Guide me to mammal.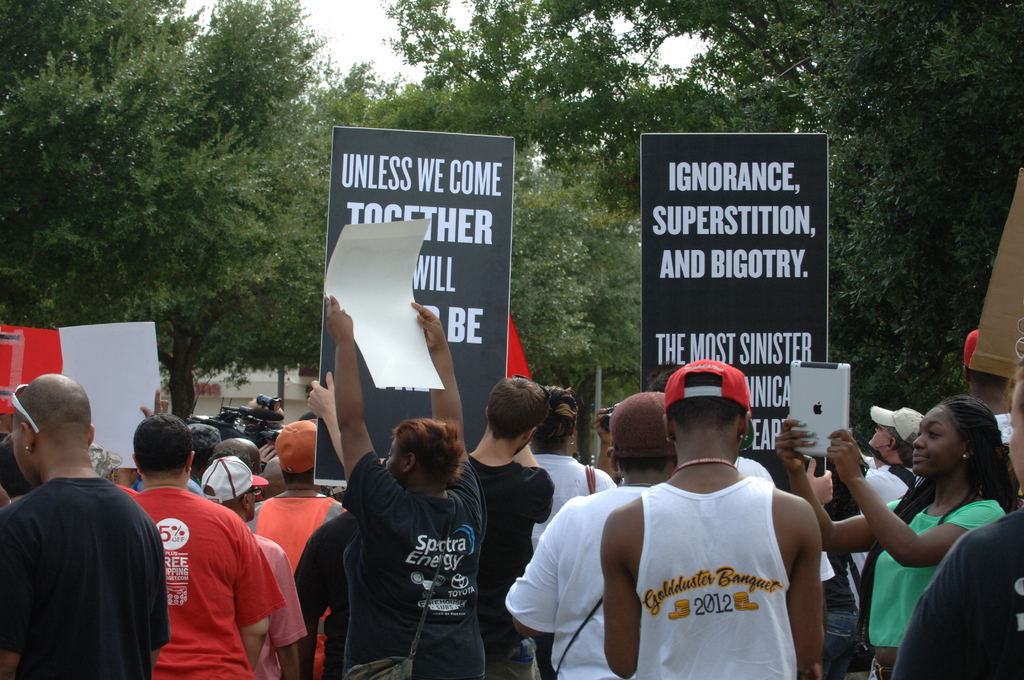
Guidance: x1=465 y1=370 x2=554 y2=679.
